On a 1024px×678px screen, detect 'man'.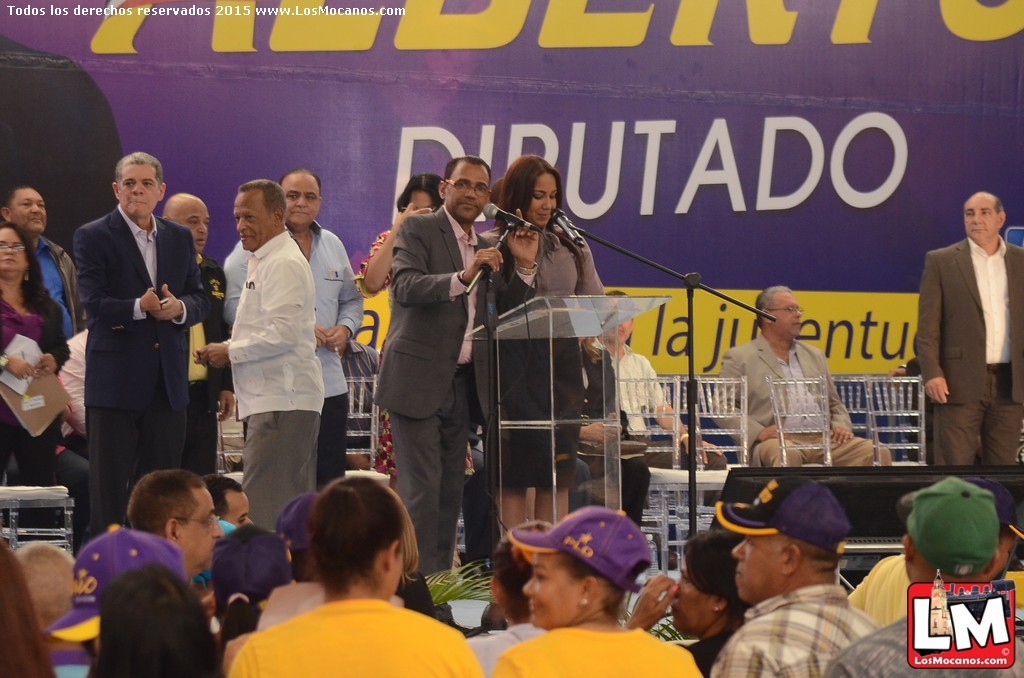
locate(46, 521, 184, 663).
